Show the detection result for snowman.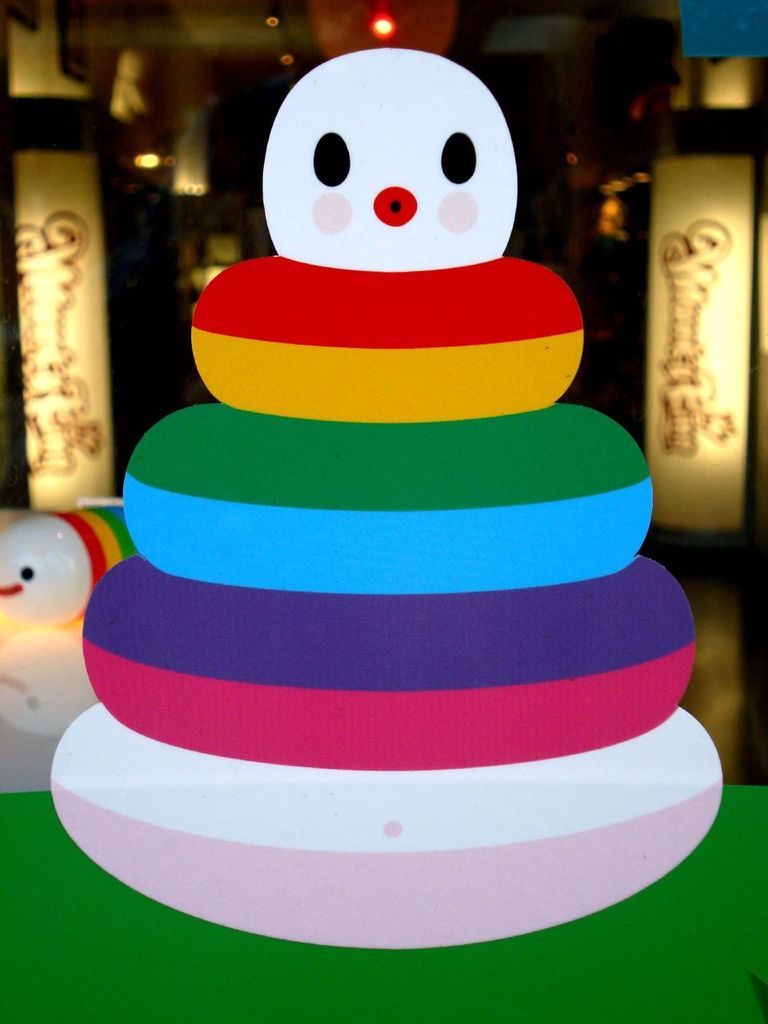
x1=74 y1=23 x2=713 y2=918.
